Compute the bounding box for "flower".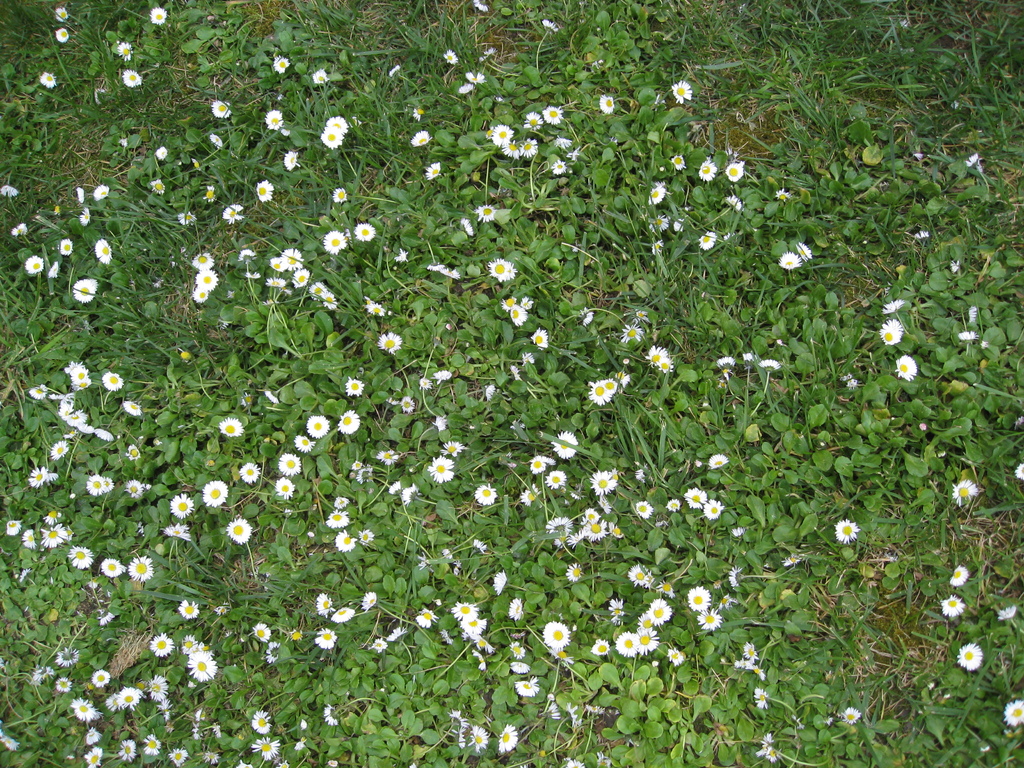
[451, 564, 461, 582].
